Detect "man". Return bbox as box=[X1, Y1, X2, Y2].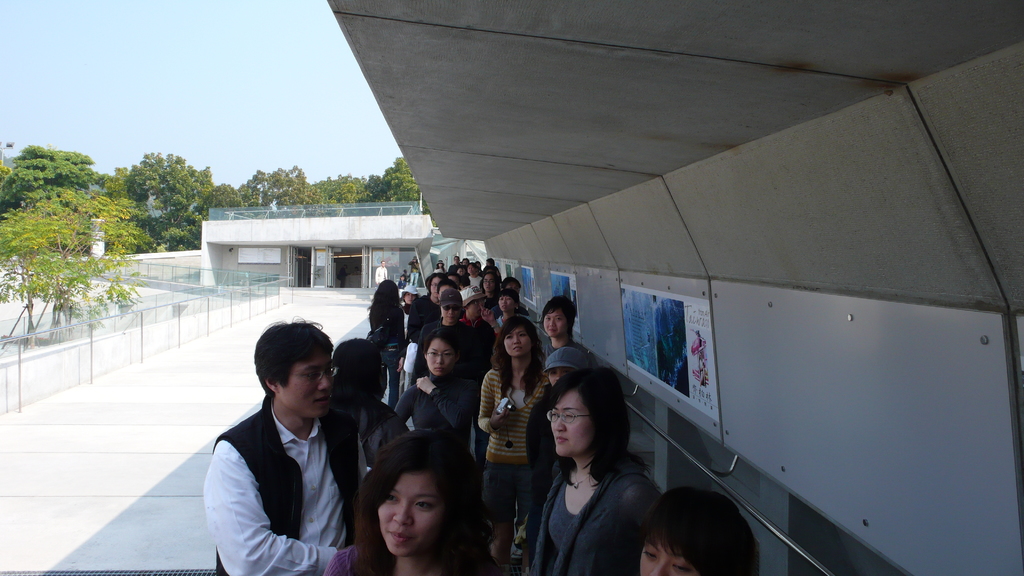
box=[197, 317, 375, 575].
